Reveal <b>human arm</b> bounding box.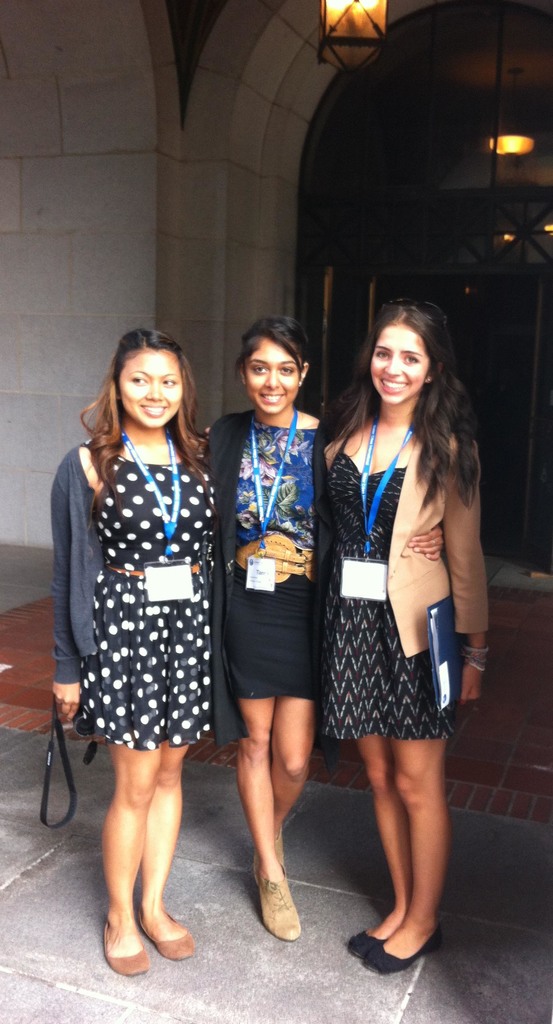
Revealed: [45, 454, 121, 732].
